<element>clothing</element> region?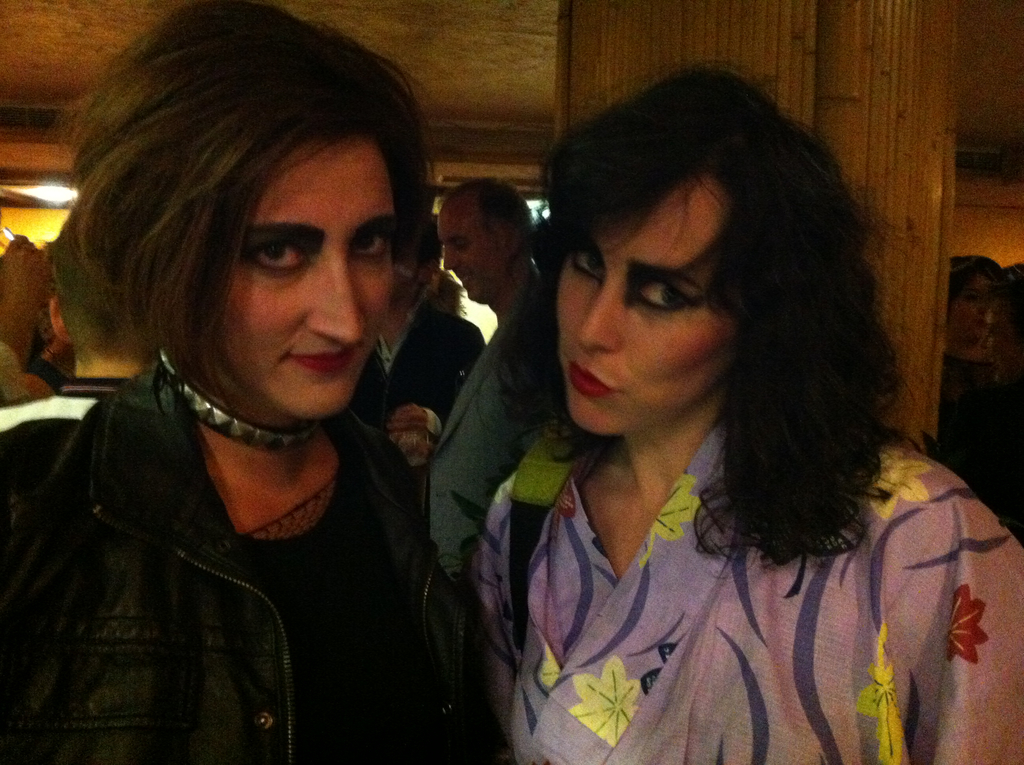
left=475, top=428, right=1021, bottom=764
